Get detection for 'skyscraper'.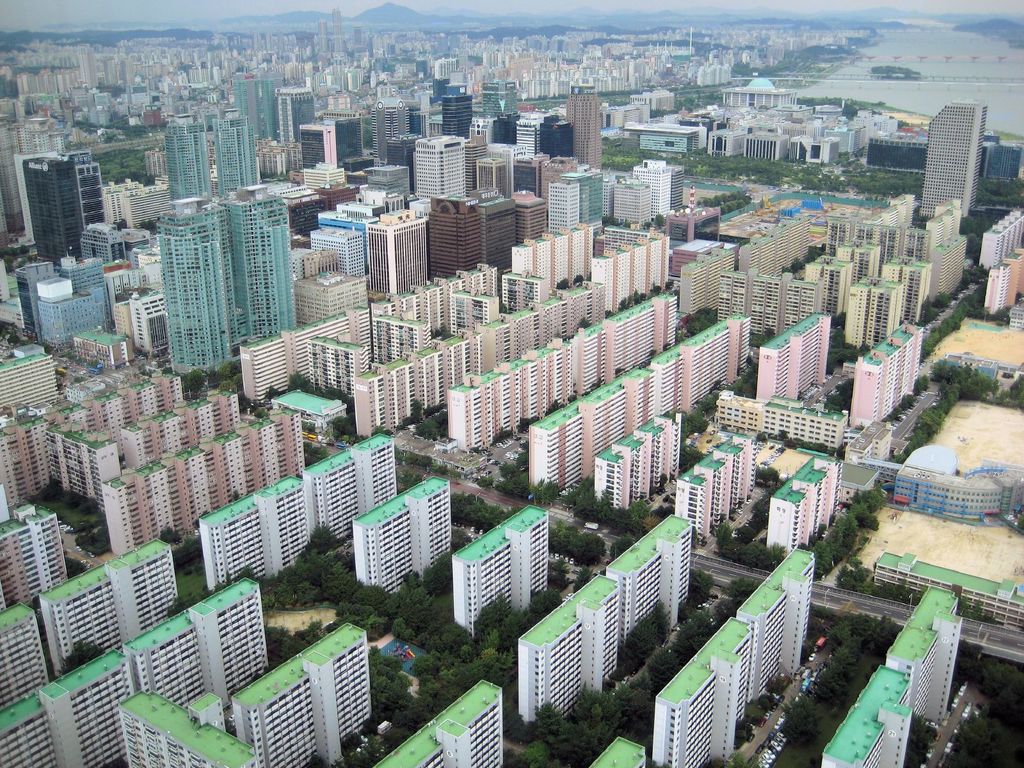
Detection: [438, 344, 564, 446].
